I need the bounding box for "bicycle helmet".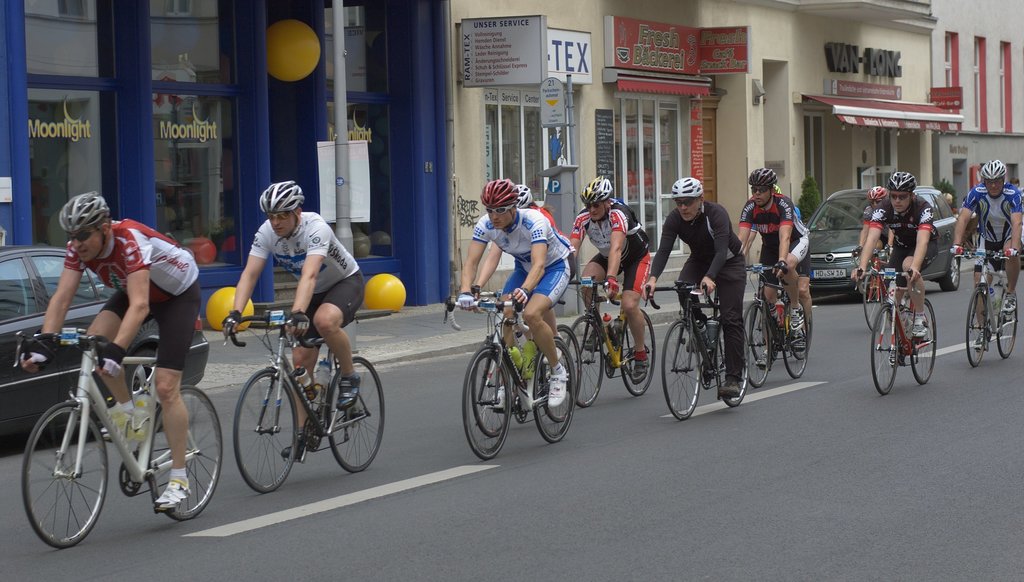
Here it is: pyautogui.locateOnScreen(895, 172, 909, 188).
